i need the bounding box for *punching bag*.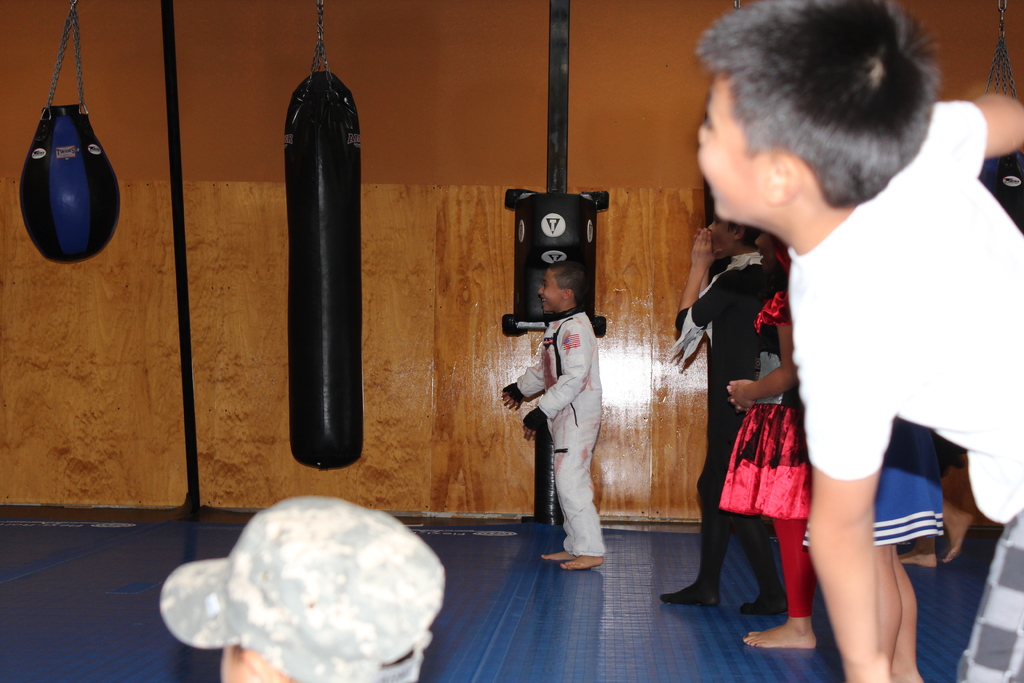
Here it is: locate(20, 104, 120, 265).
